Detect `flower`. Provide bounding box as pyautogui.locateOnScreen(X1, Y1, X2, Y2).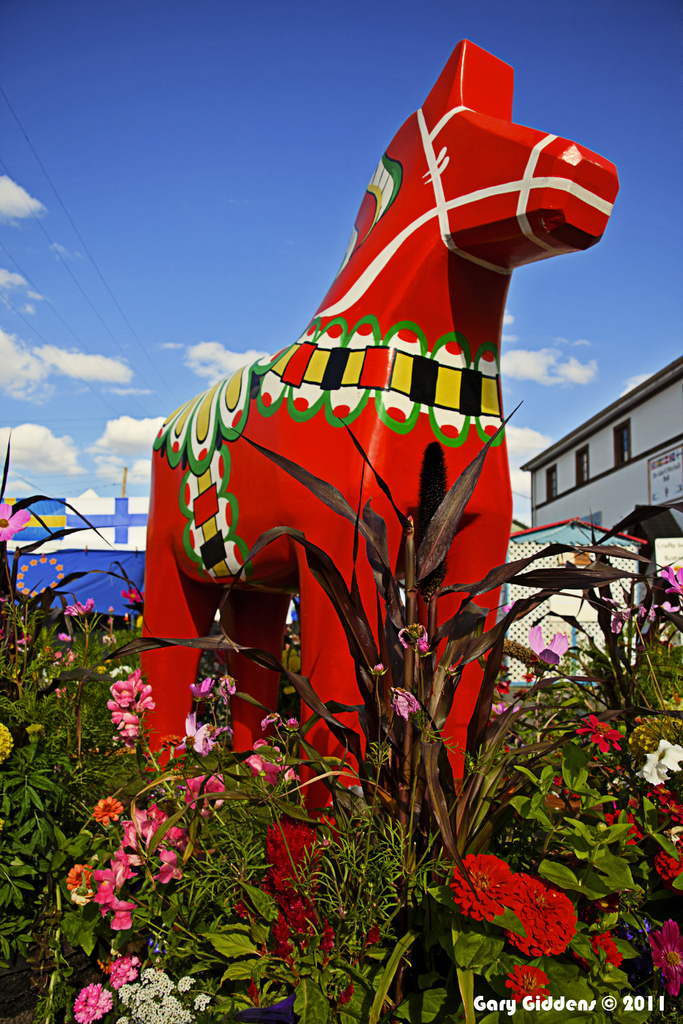
pyautogui.locateOnScreen(506, 964, 546, 998).
